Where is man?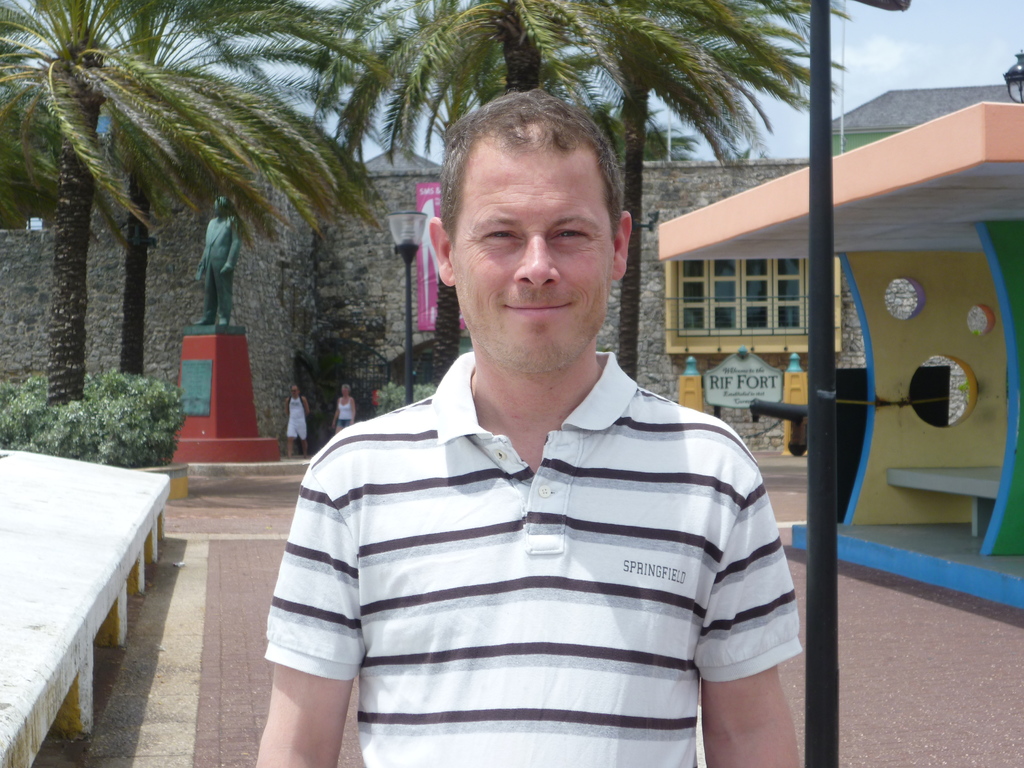
select_region(259, 107, 811, 756).
